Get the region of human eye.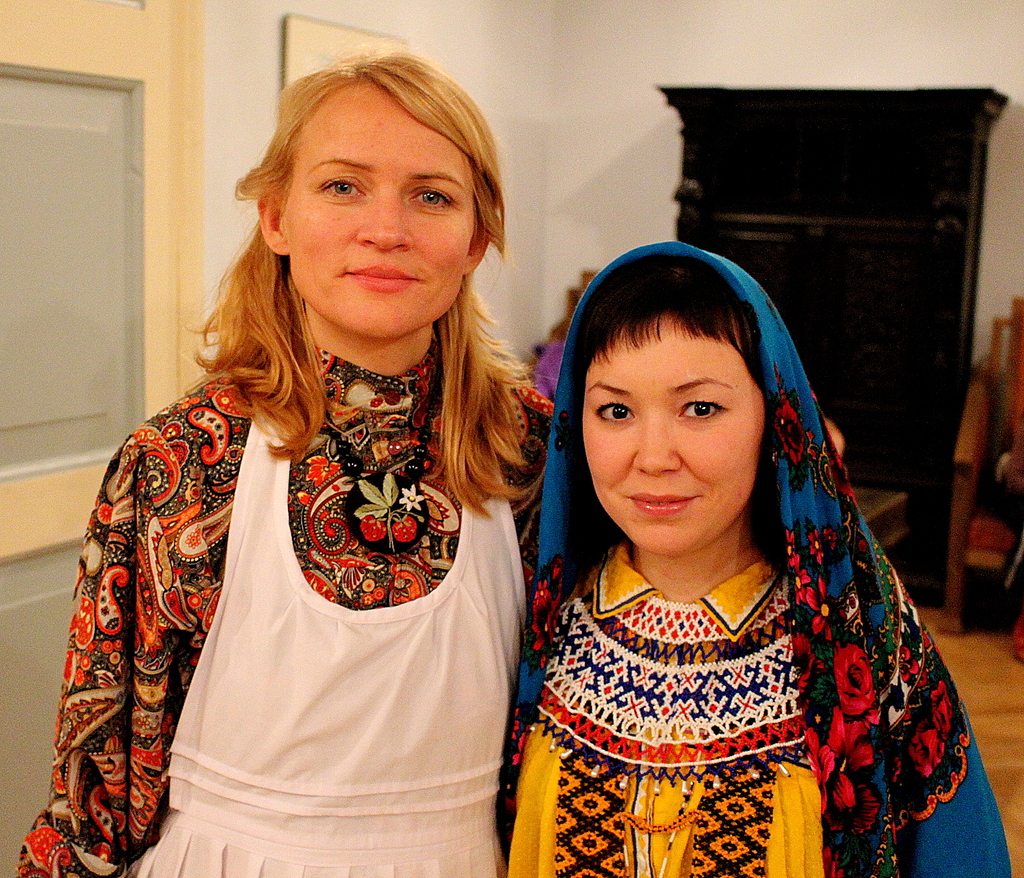
bbox=[311, 174, 366, 203].
